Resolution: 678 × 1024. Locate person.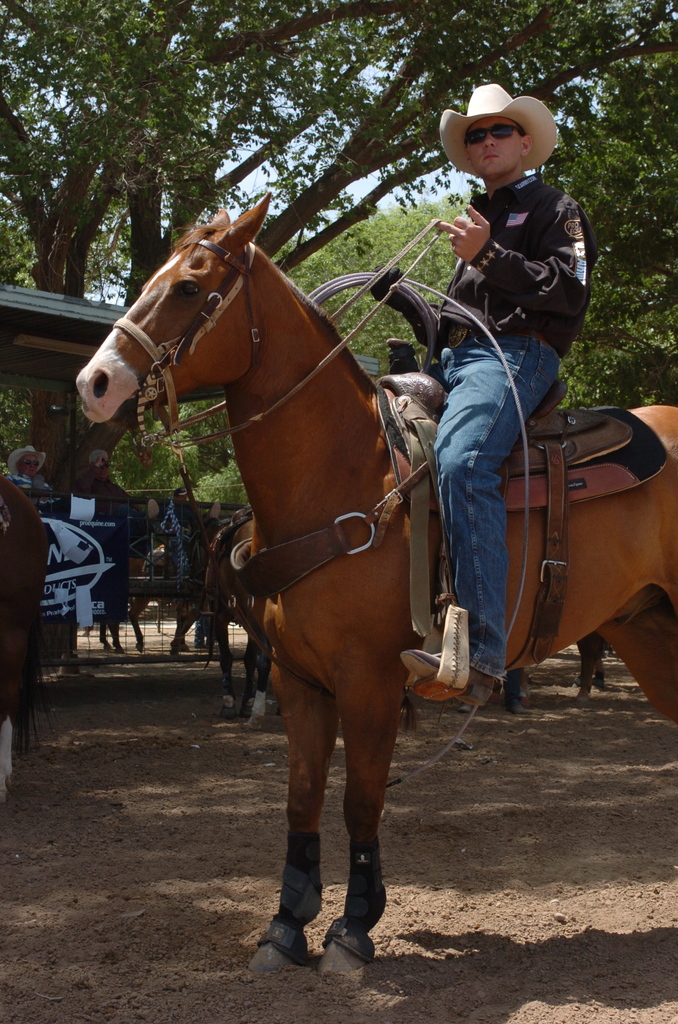
423,63,606,547.
